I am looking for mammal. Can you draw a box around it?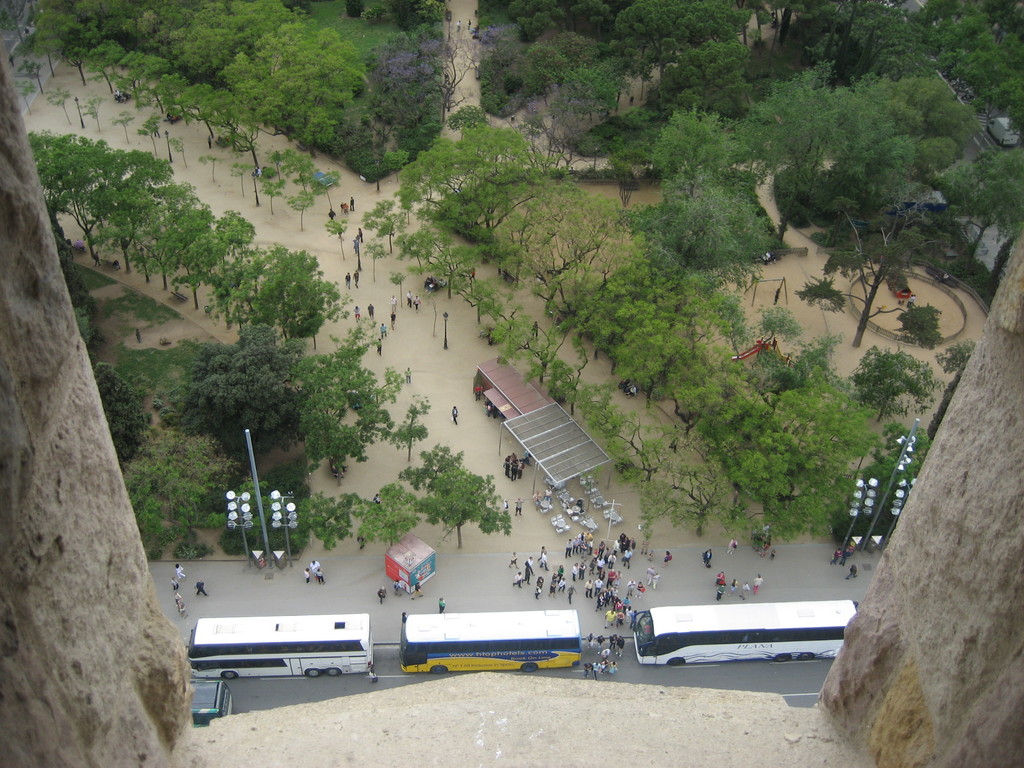
Sure, the bounding box is x1=502, y1=499, x2=513, y2=511.
